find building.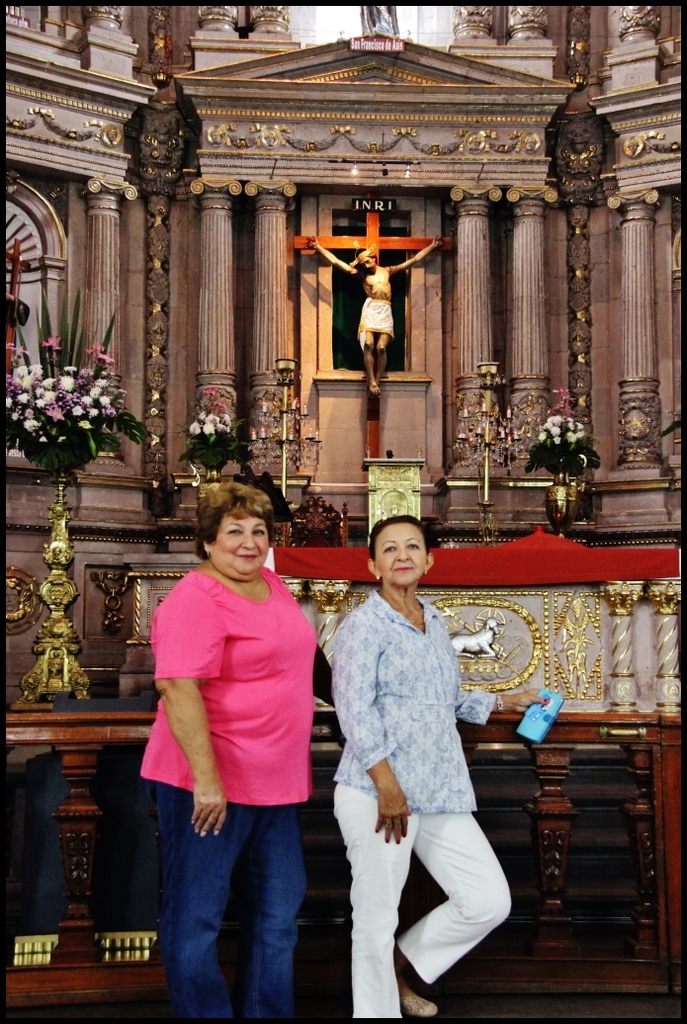
(0,0,686,1023).
